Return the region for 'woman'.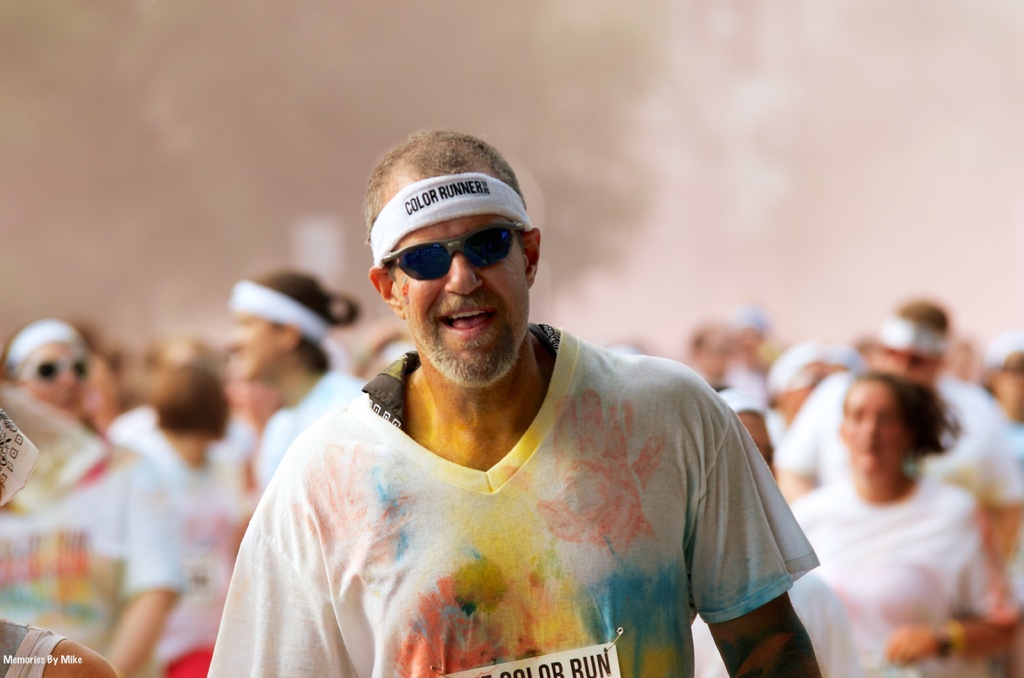
select_region(782, 371, 1021, 677).
